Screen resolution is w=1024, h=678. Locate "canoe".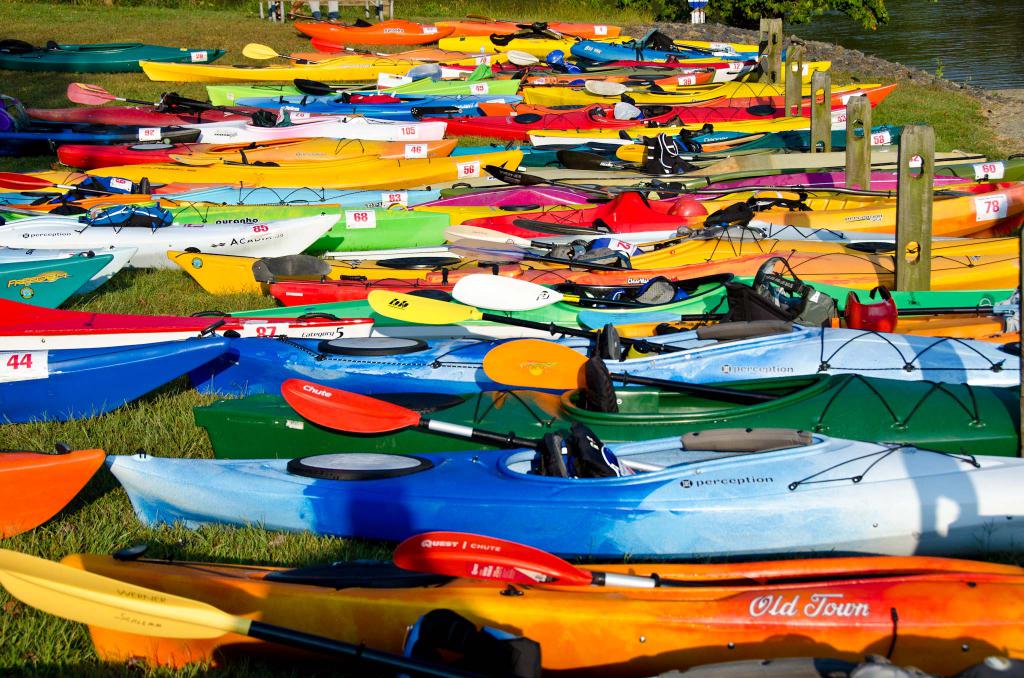
locate(0, 209, 342, 278).
